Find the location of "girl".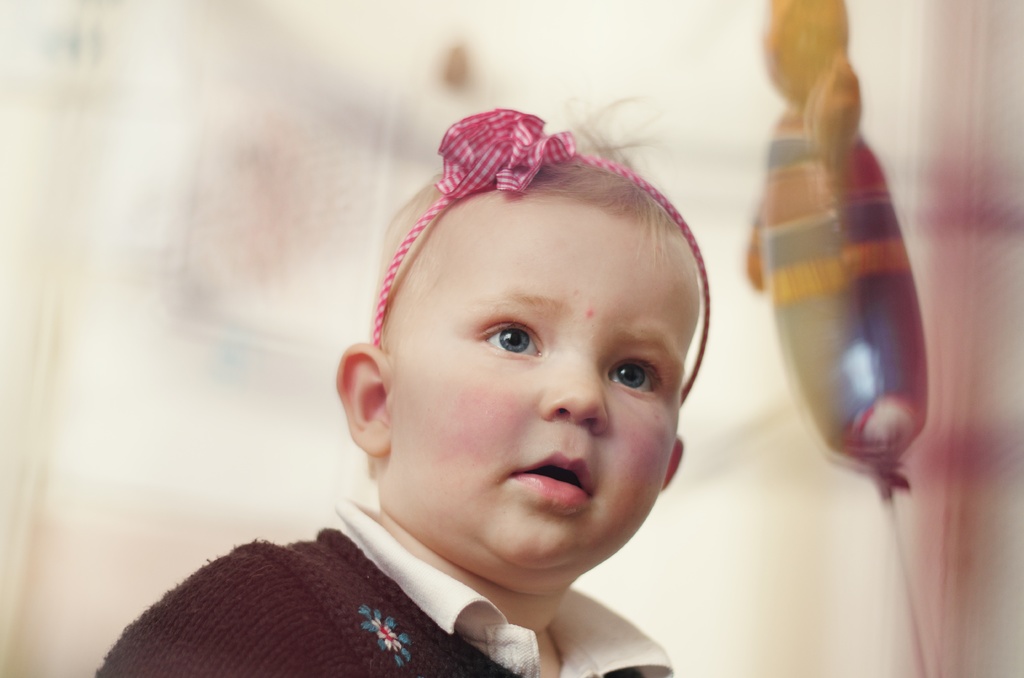
Location: select_region(93, 93, 714, 677).
